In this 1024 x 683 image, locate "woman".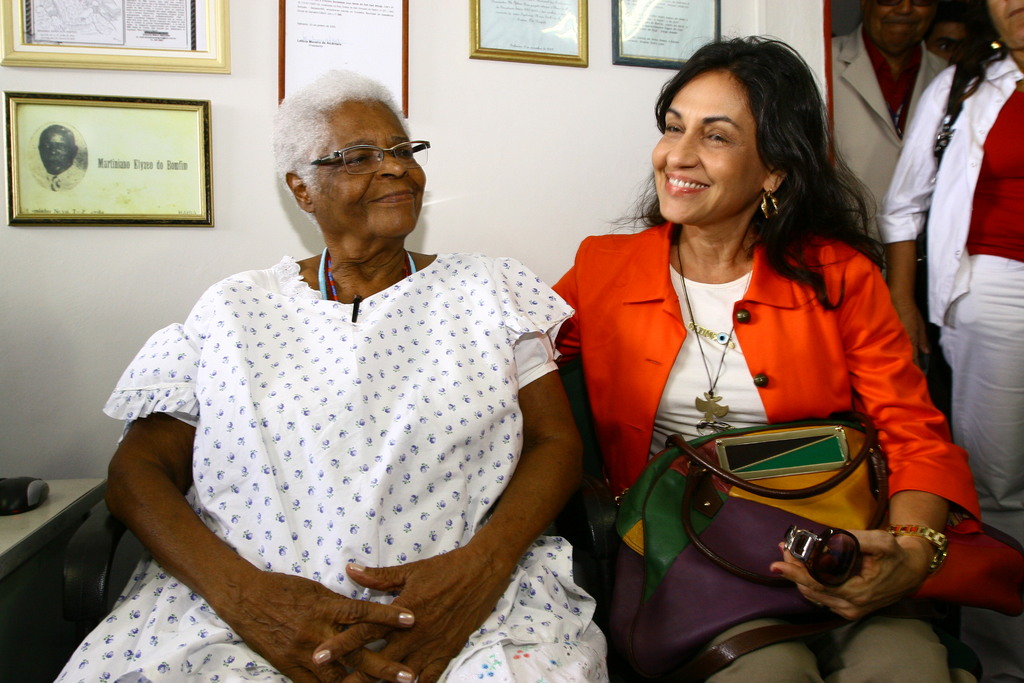
Bounding box: {"x1": 556, "y1": 44, "x2": 947, "y2": 676}.
